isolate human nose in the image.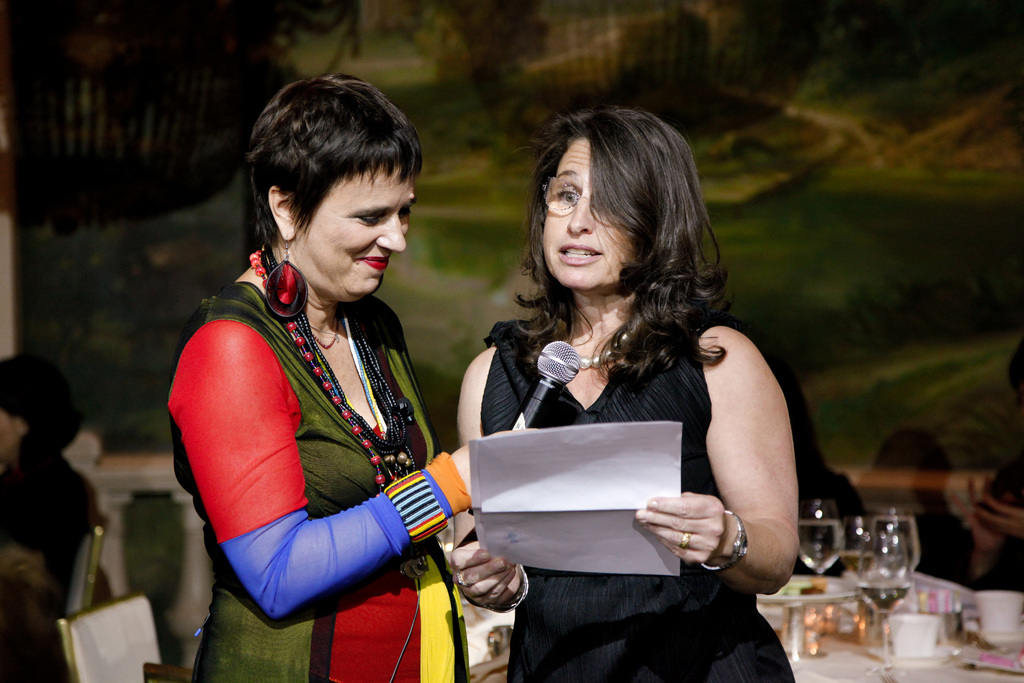
Isolated region: locate(372, 213, 401, 252).
